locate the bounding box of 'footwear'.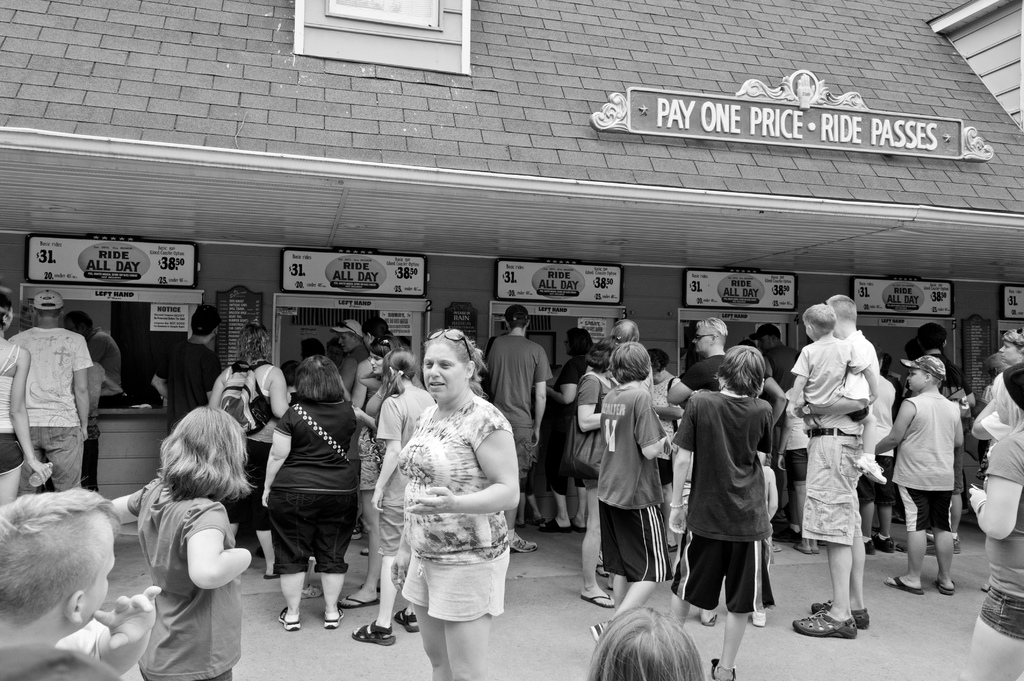
Bounding box: [left=872, top=534, right=893, bottom=552].
